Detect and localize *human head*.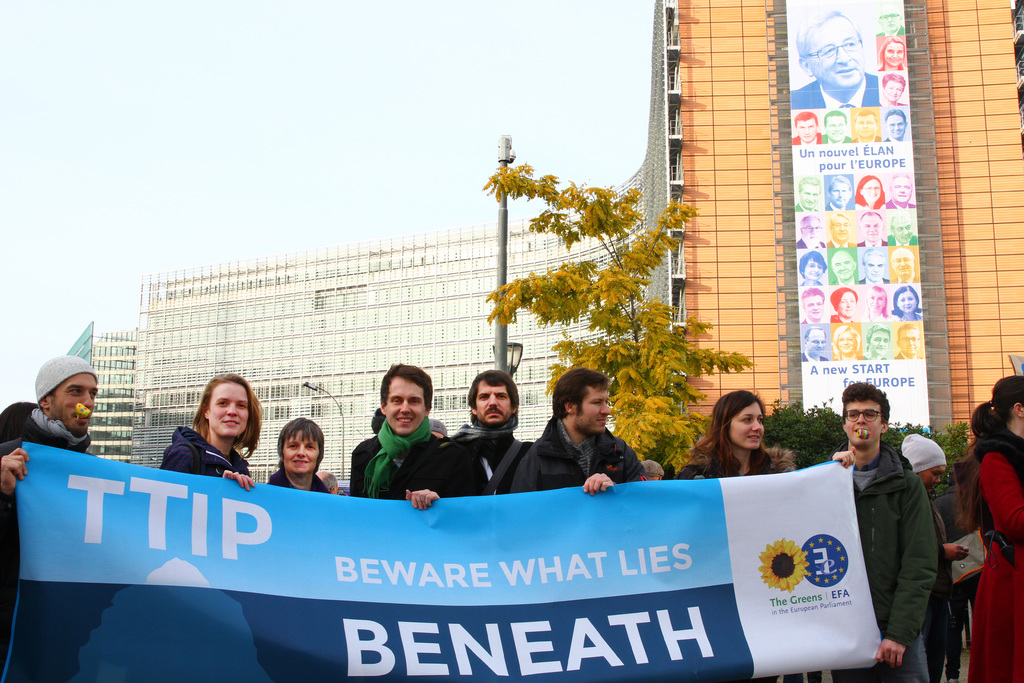
Localized at (888,249,911,273).
